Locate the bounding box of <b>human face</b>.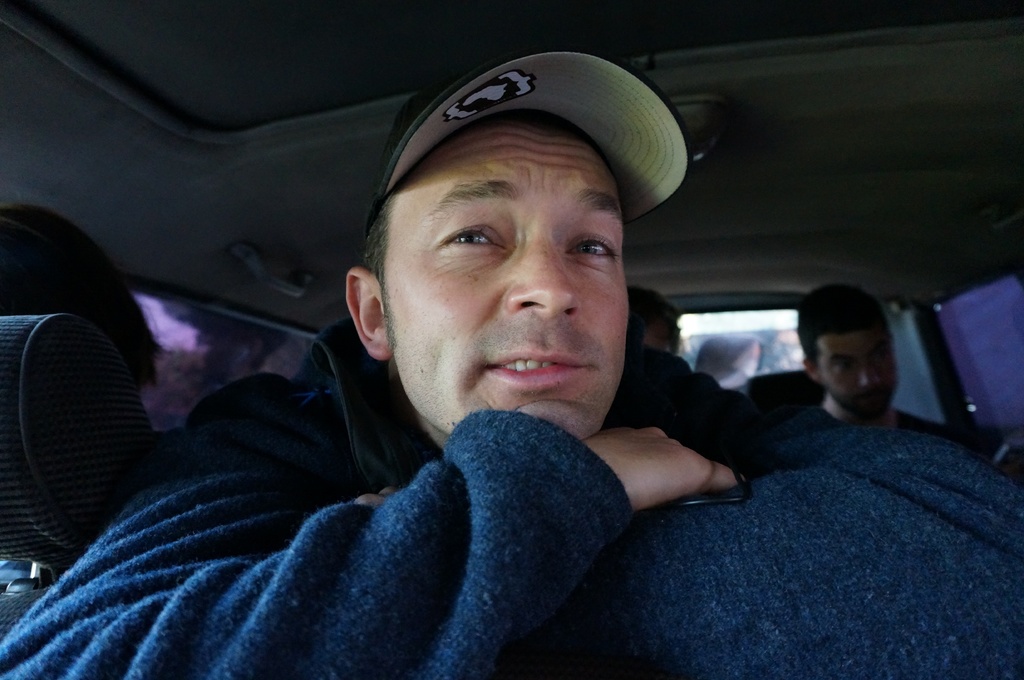
Bounding box: bbox=[824, 335, 890, 413].
